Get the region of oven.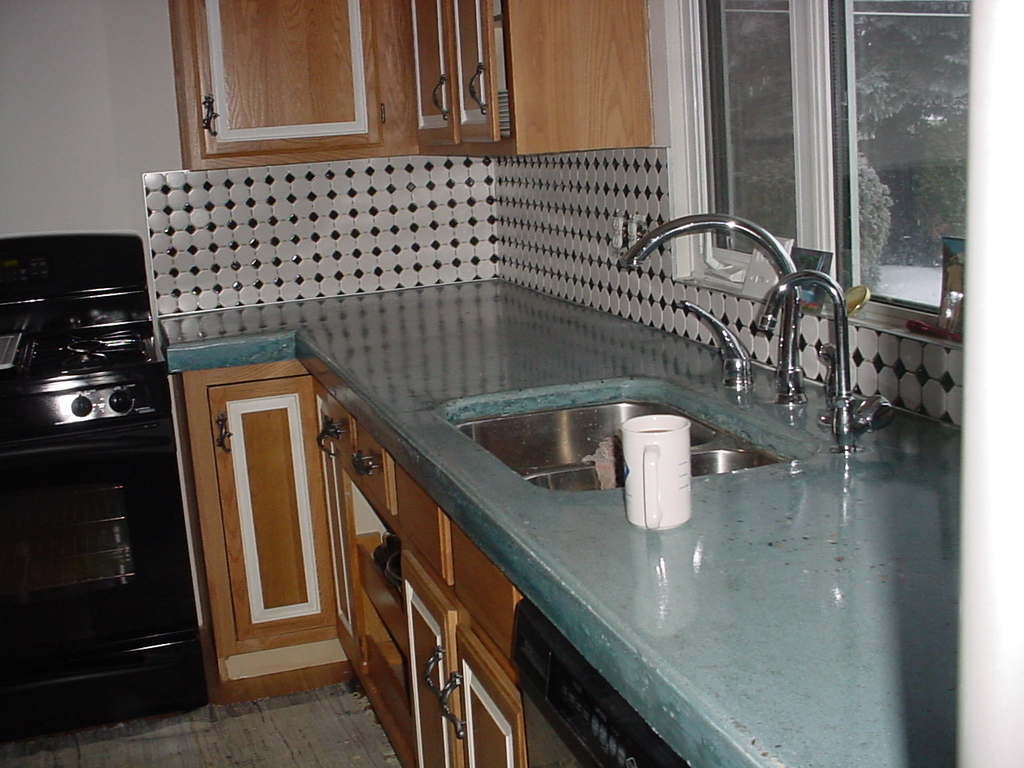
left=0, top=417, right=197, bottom=670.
